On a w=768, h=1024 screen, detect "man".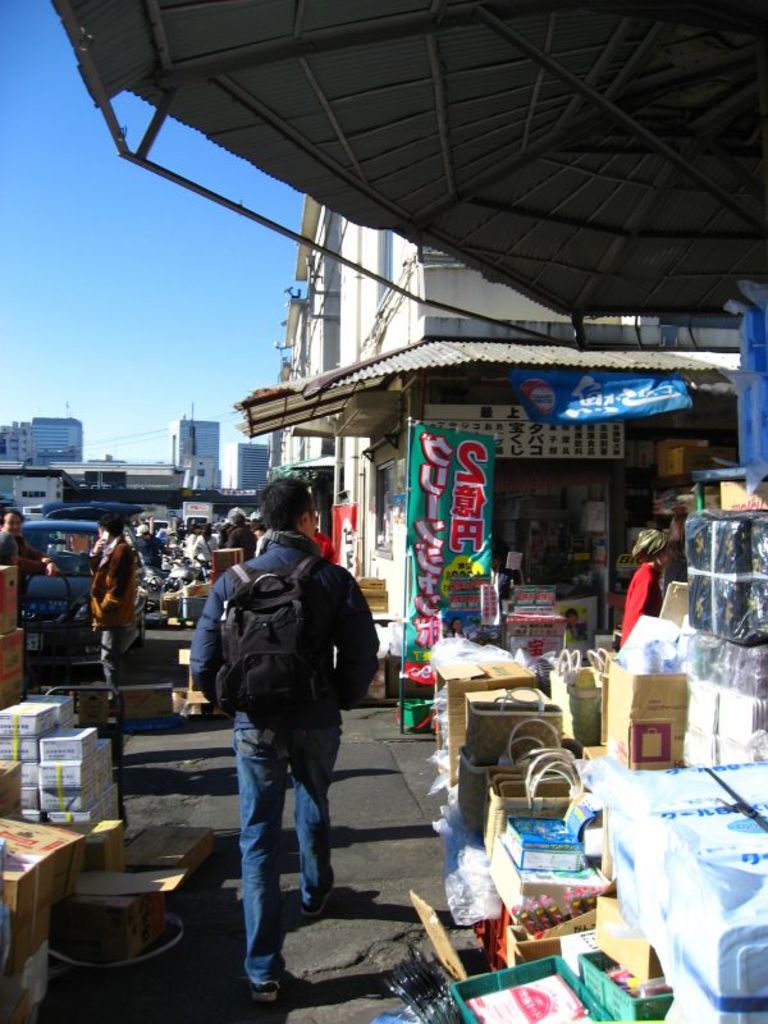
0/511/58/692.
